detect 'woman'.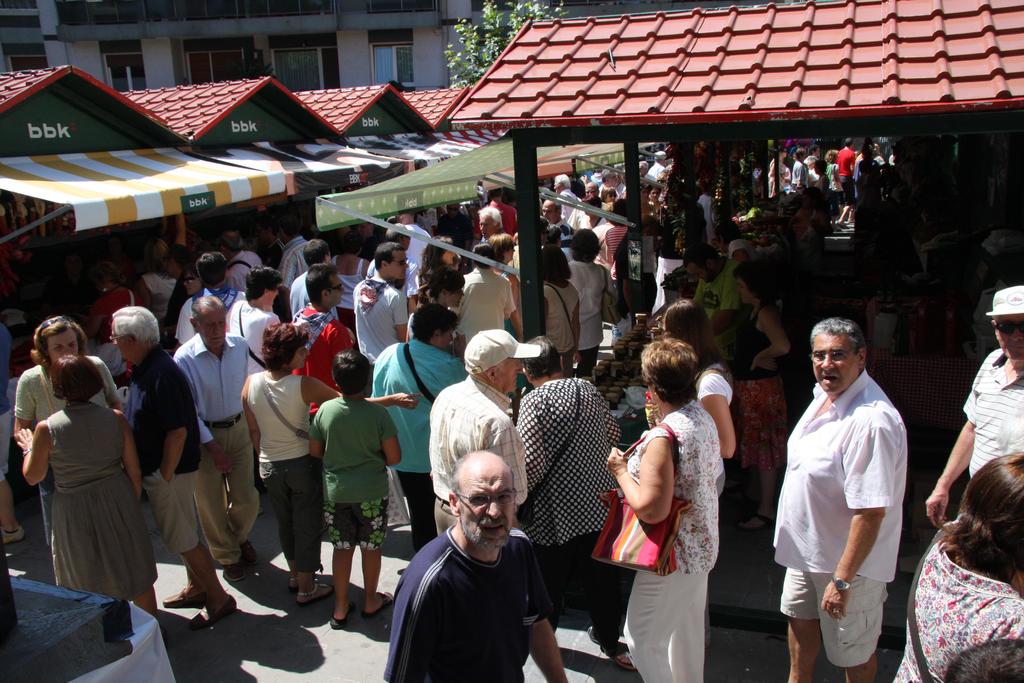
Detected at [x1=544, y1=243, x2=586, y2=379].
